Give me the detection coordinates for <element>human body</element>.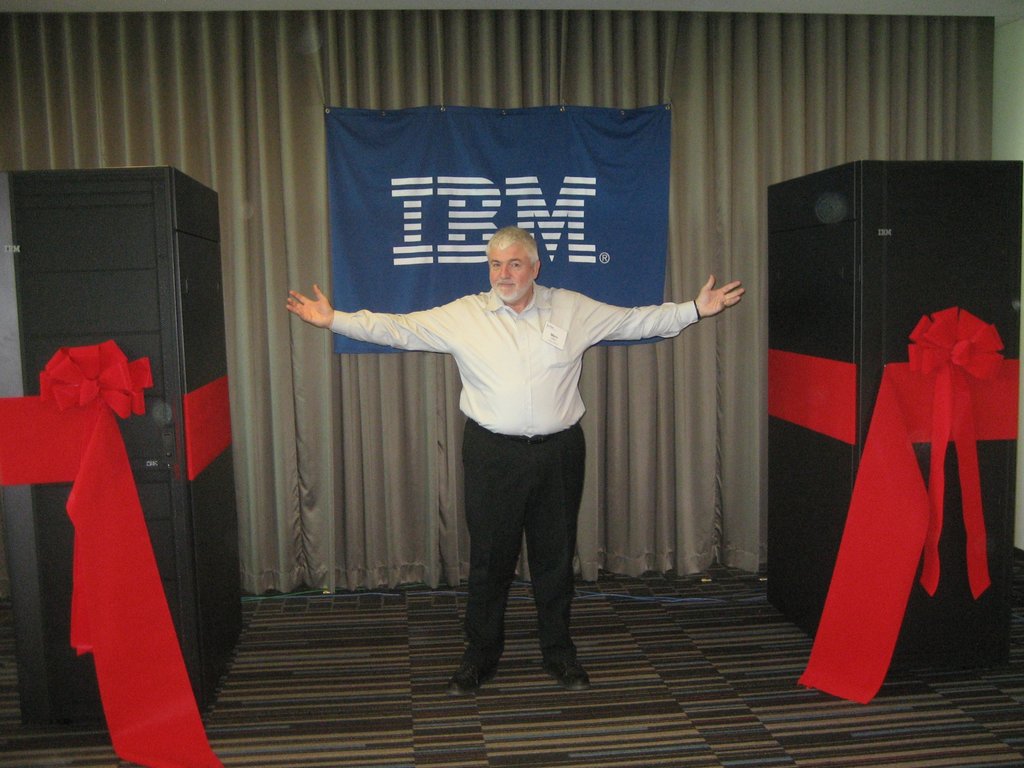
[x1=294, y1=217, x2=644, y2=689].
